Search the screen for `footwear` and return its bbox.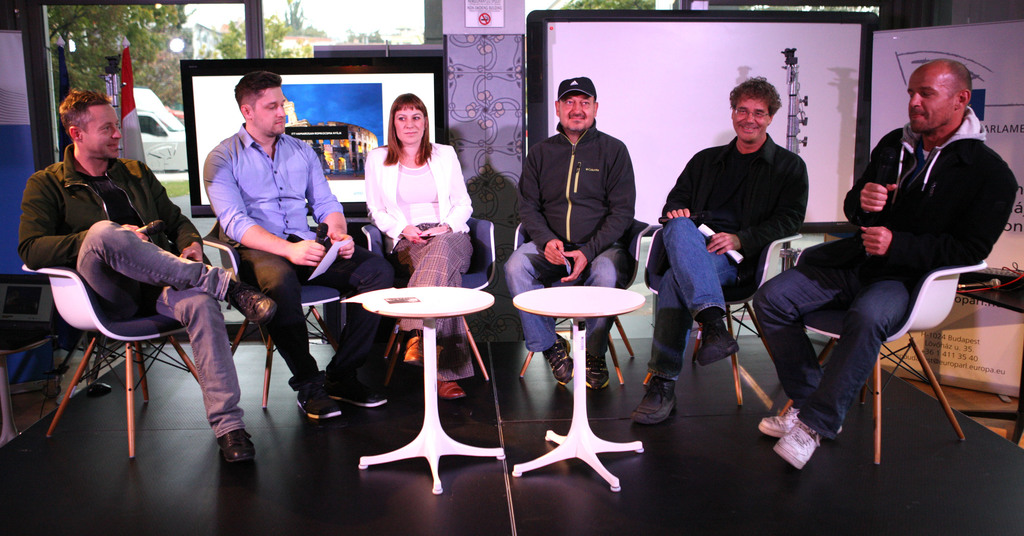
Found: l=773, t=418, r=822, b=476.
